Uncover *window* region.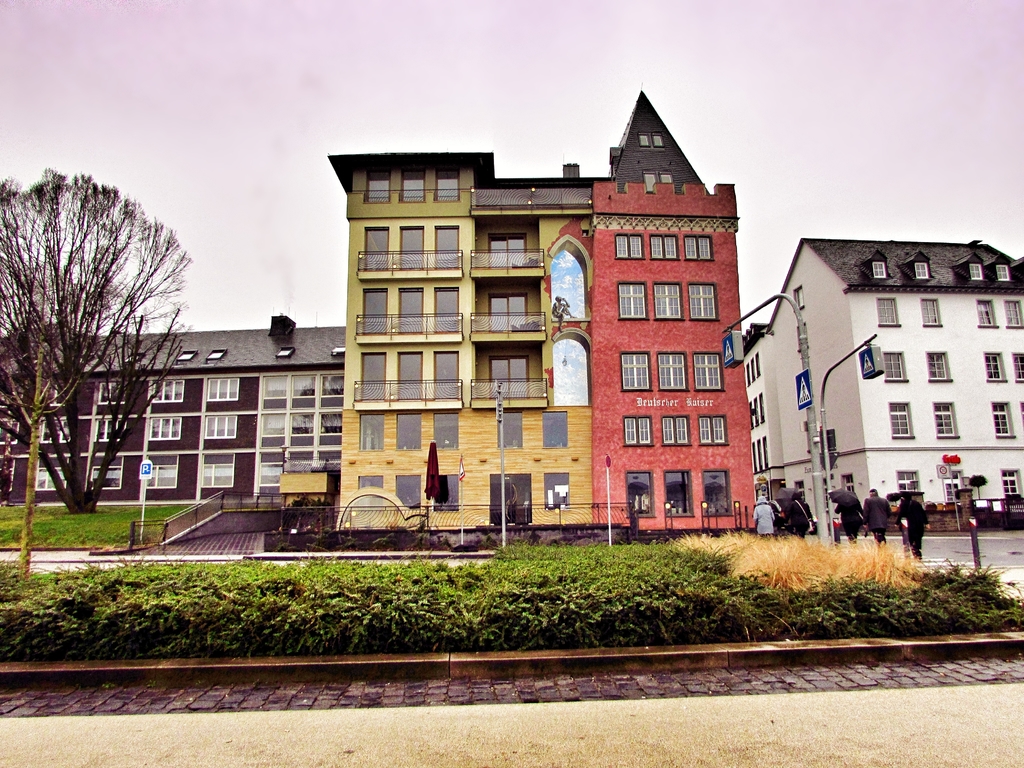
Uncovered: [922,297,944,327].
